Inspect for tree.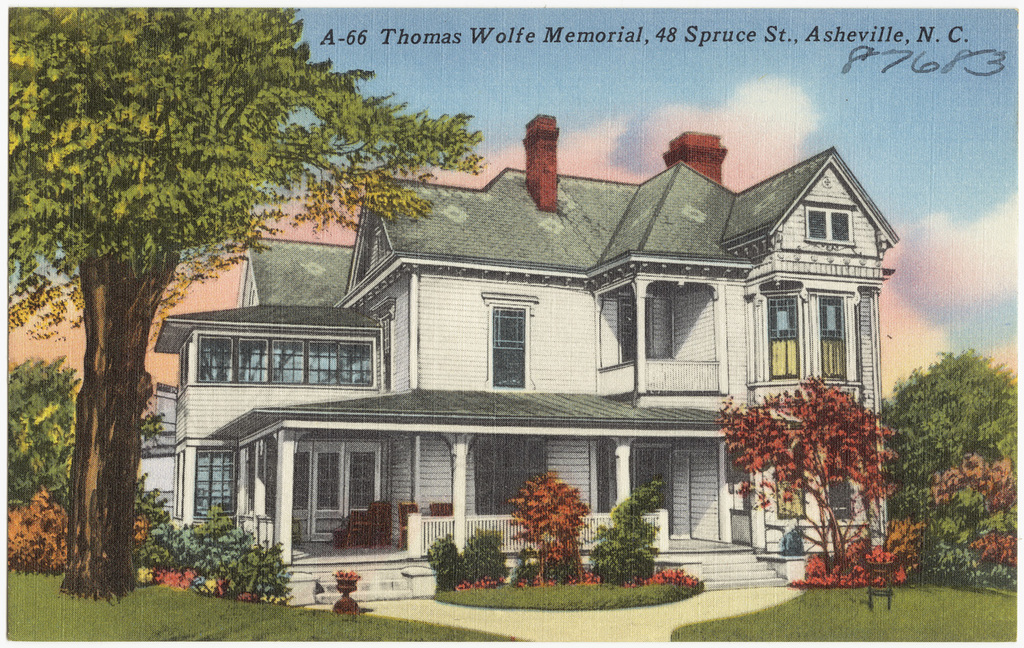
Inspection: box(875, 343, 1021, 588).
